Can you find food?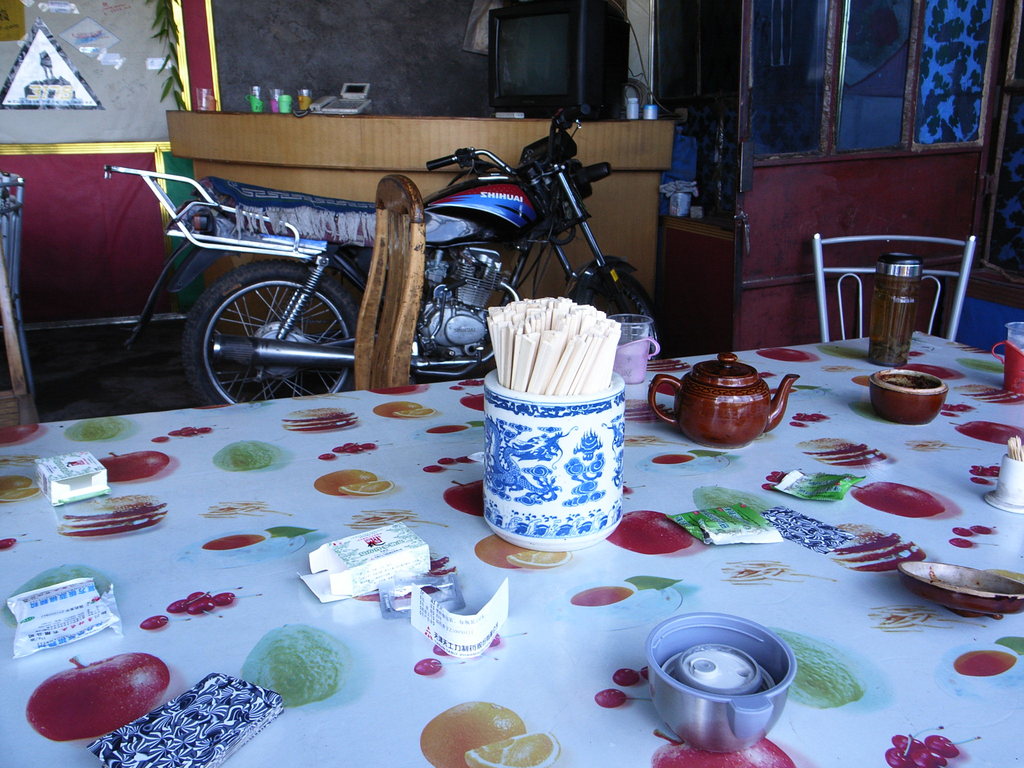
Yes, bounding box: locate(424, 424, 468, 435).
